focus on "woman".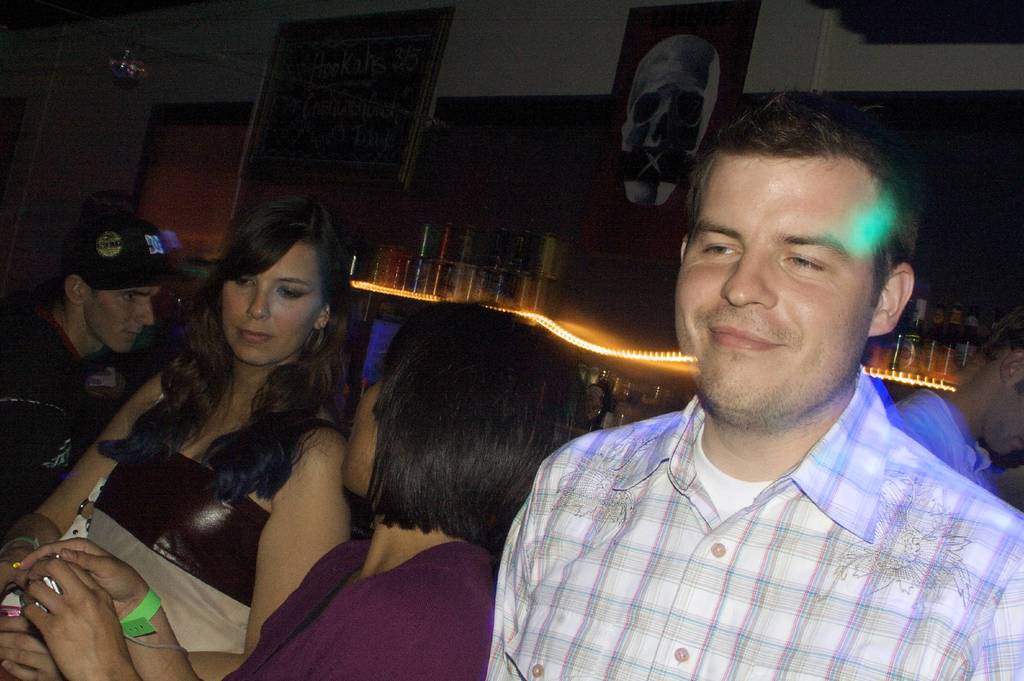
Focused at (x1=0, y1=183, x2=365, y2=680).
